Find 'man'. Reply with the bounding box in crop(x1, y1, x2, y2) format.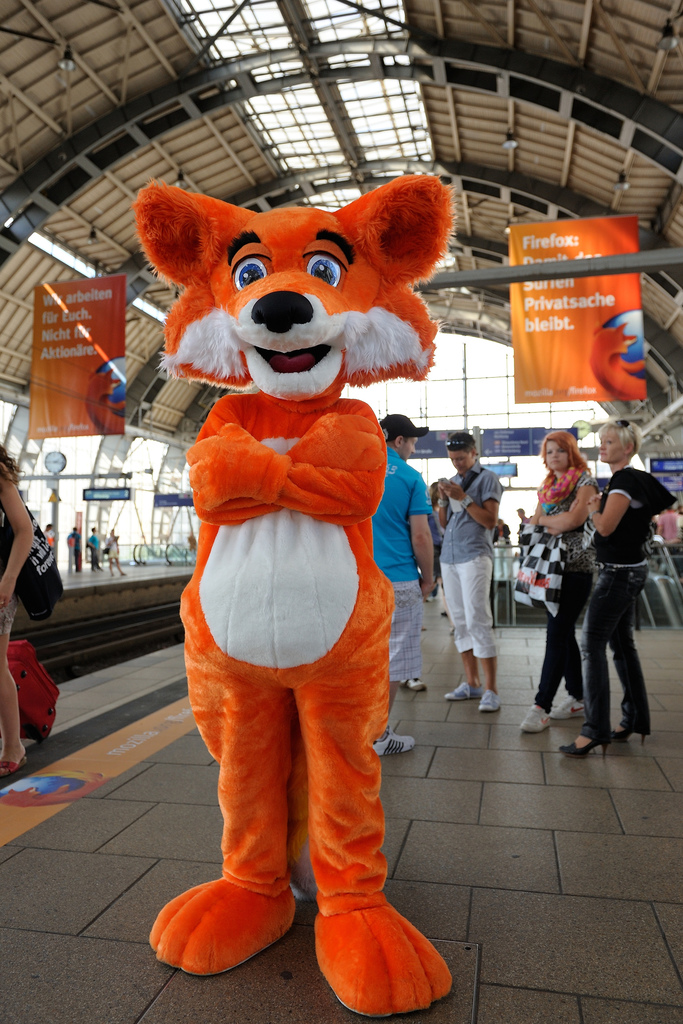
crop(431, 428, 507, 718).
